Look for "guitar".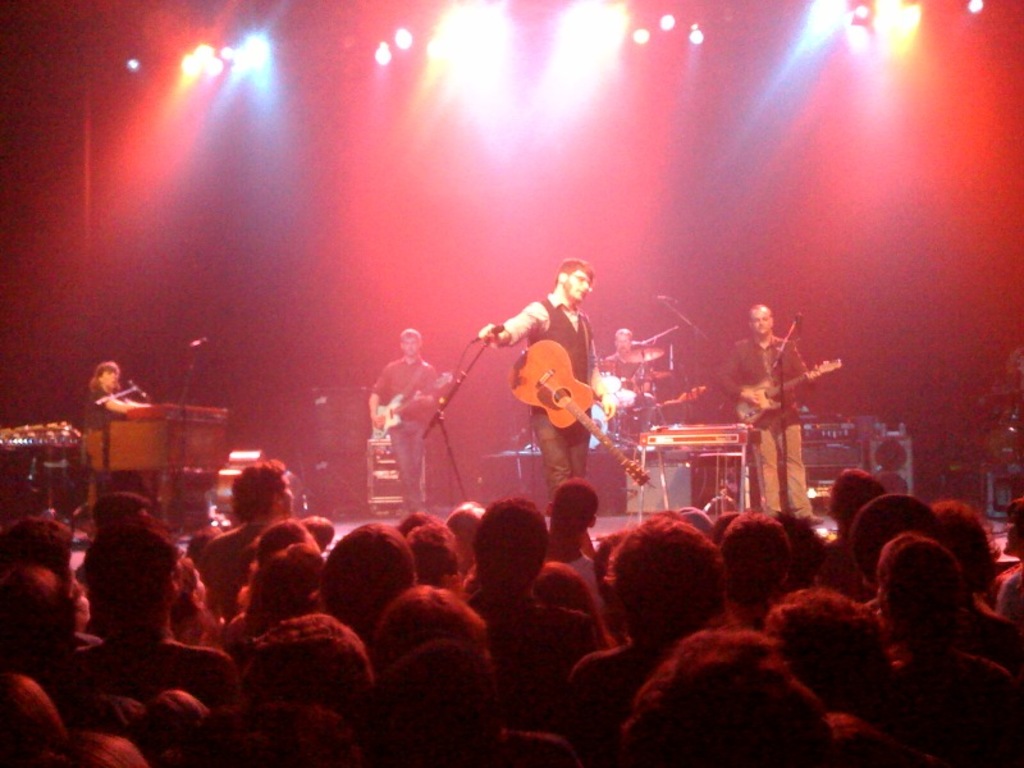
Found: box(369, 360, 454, 442).
